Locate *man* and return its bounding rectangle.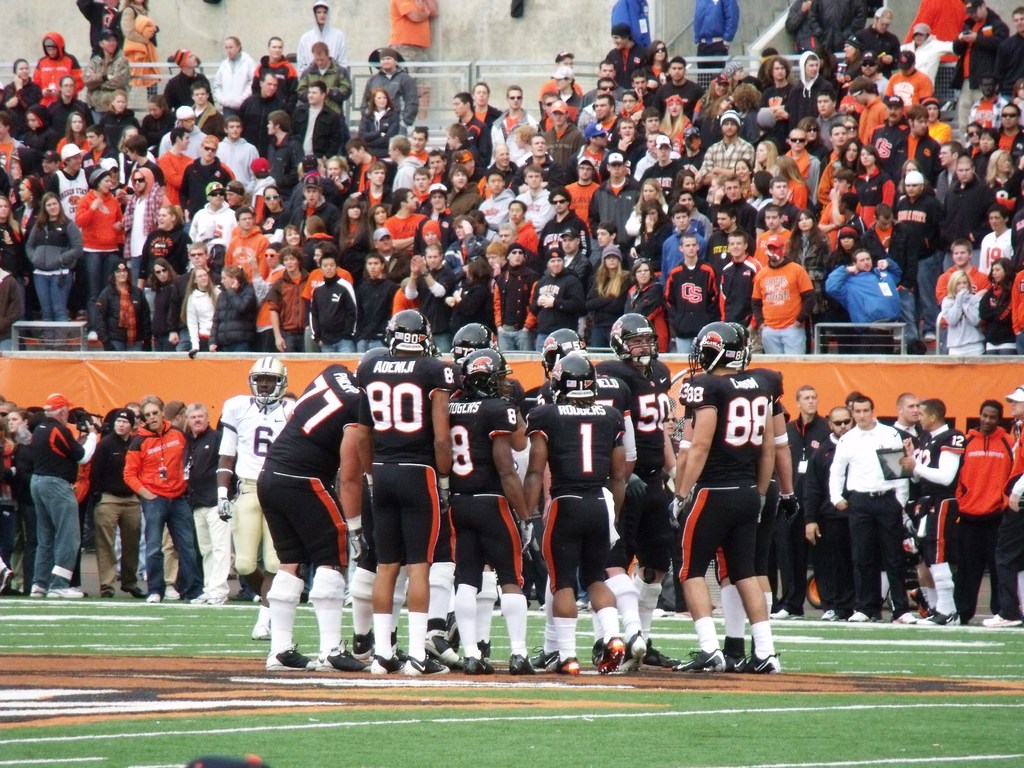
x1=474, y1=84, x2=501, y2=122.
